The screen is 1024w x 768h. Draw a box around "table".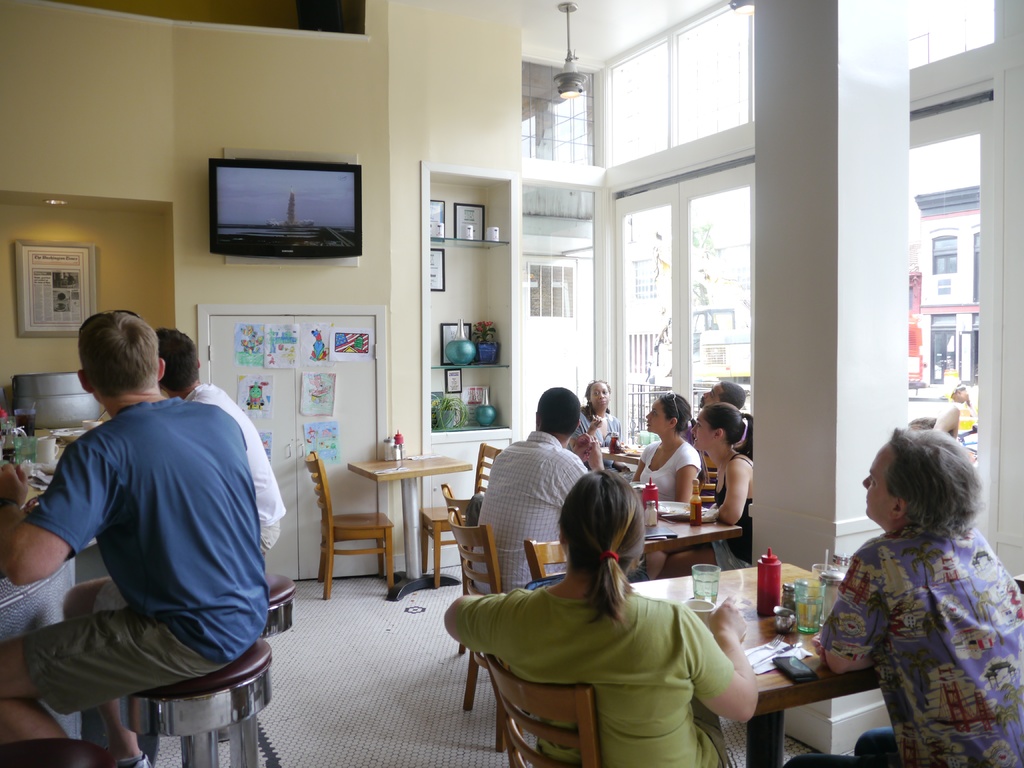
bbox=(707, 602, 893, 762).
